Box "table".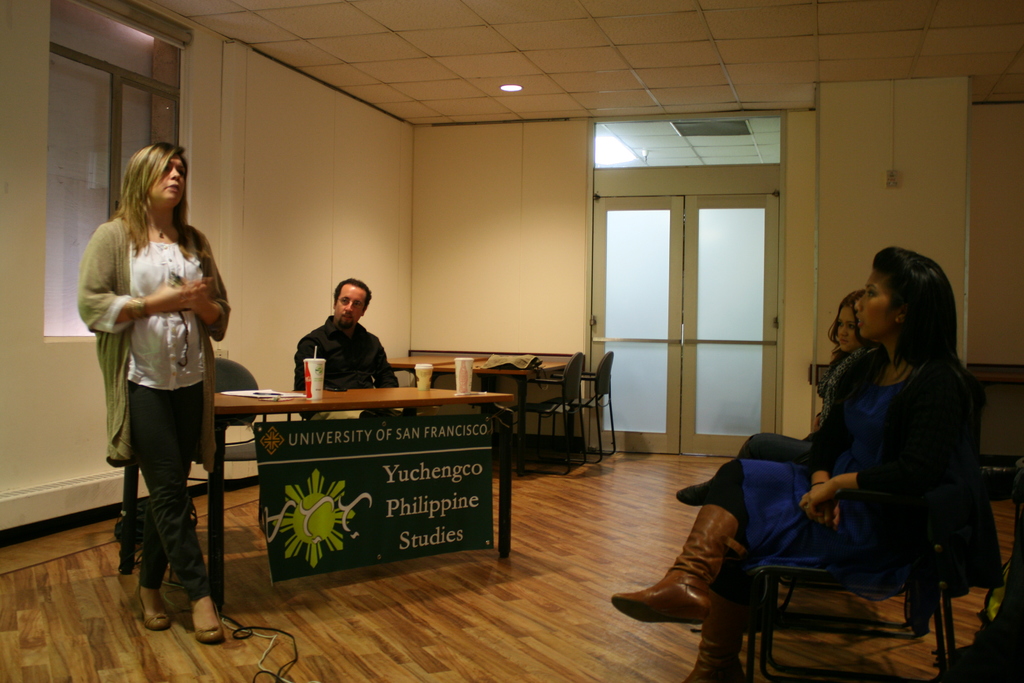
bbox(384, 352, 569, 472).
